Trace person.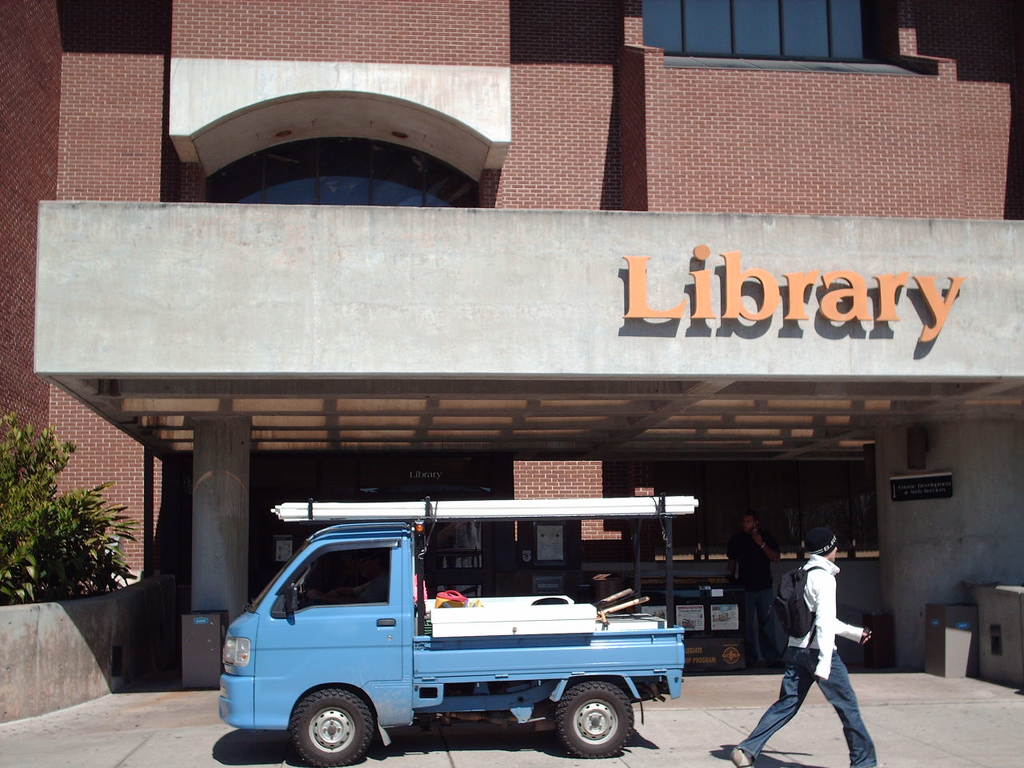
Traced to bbox=[761, 520, 874, 762].
